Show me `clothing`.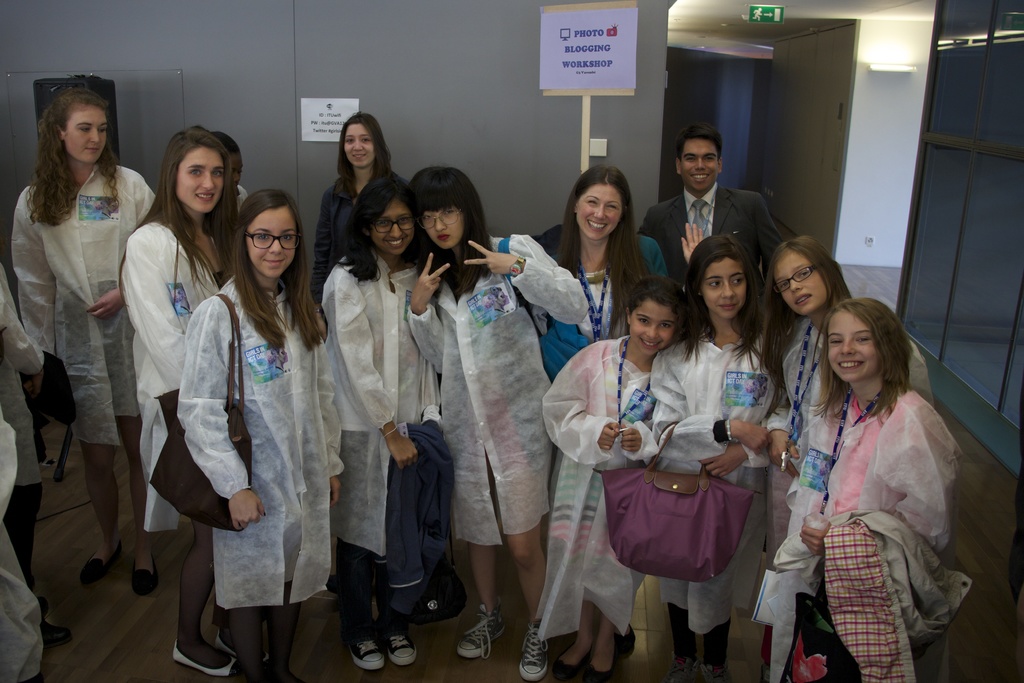
`clothing` is here: region(175, 278, 346, 611).
